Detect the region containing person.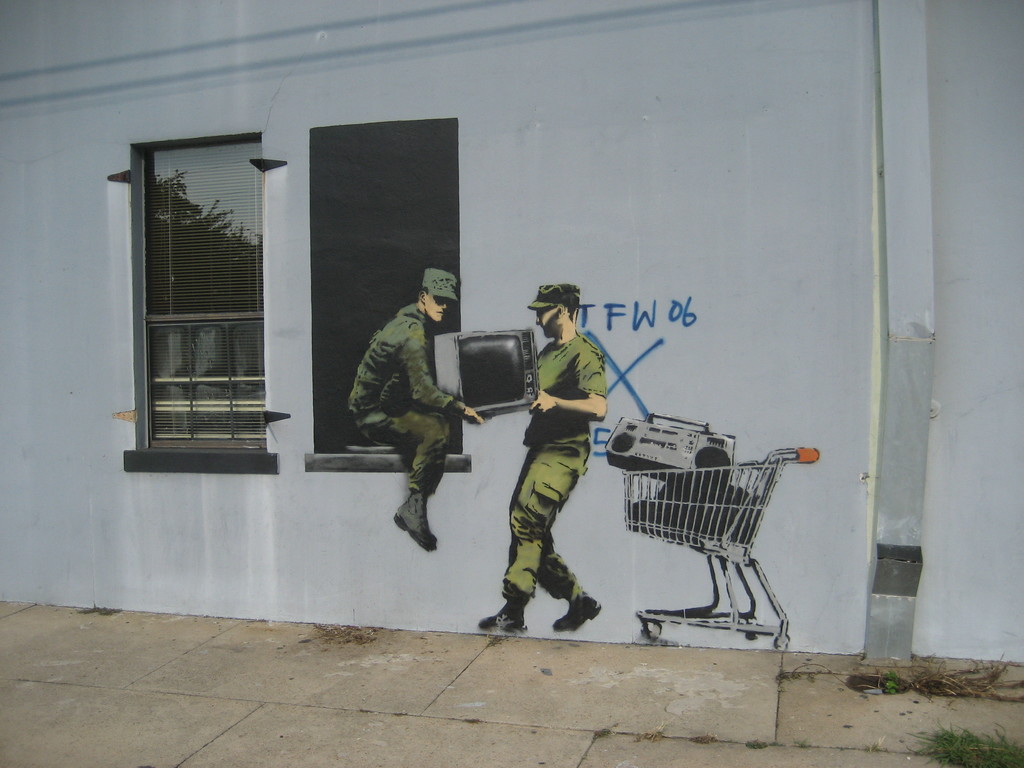
<bbox>346, 263, 483, 553</bbox>.
